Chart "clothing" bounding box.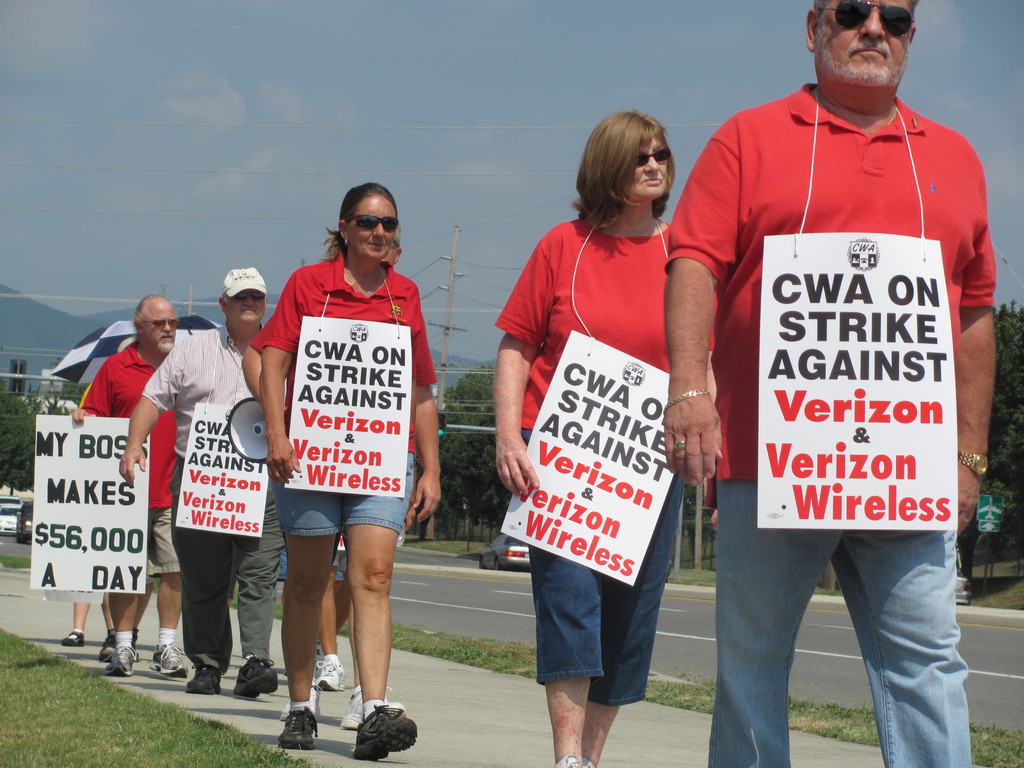
Charted: 504,191,695,680.
